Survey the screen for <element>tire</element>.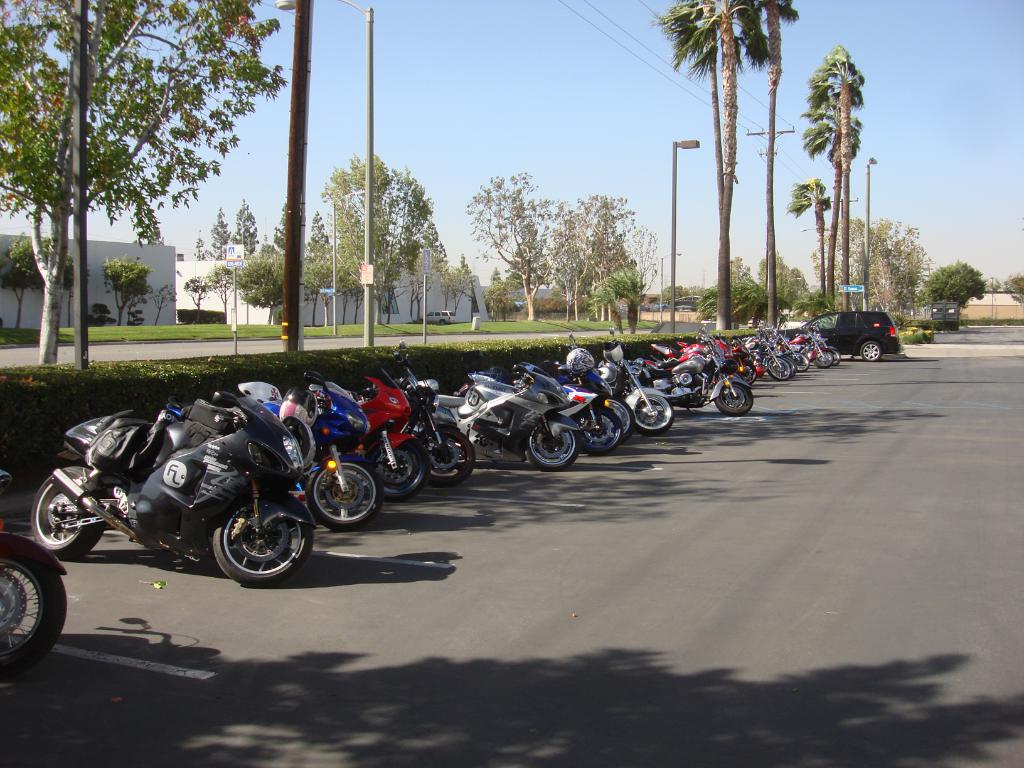
Survey found: rect(788, 347, 808, 373).
